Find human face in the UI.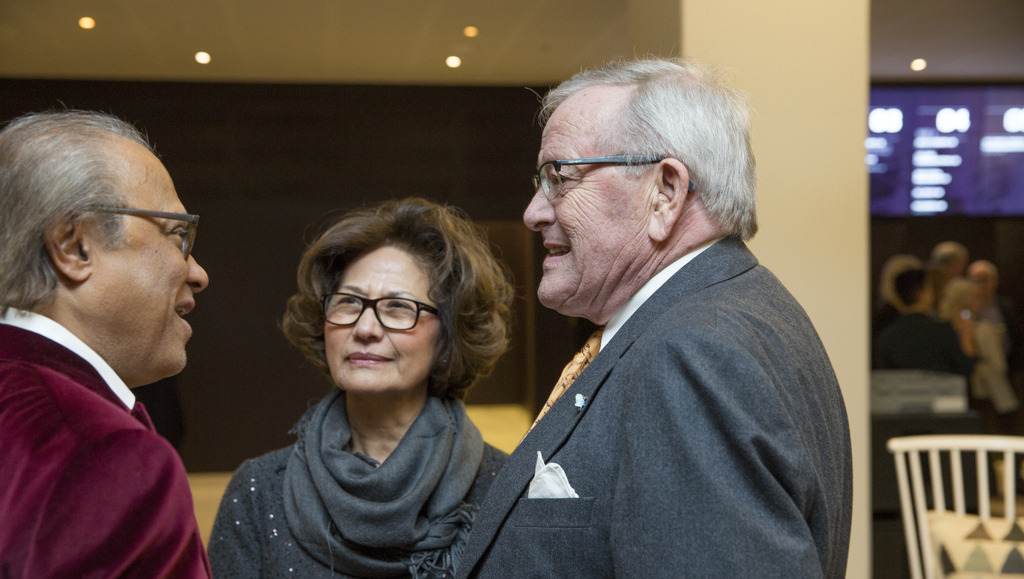
UI element at [323,246,441,389].
